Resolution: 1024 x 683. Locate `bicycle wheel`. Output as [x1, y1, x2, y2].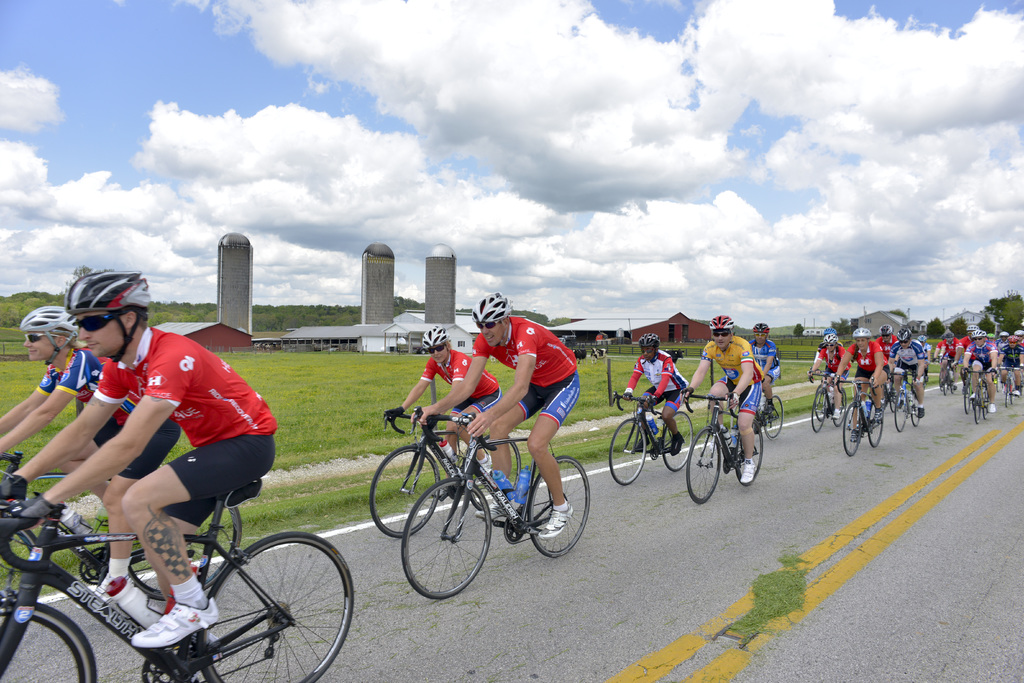
[661, 409, 694, 473].
